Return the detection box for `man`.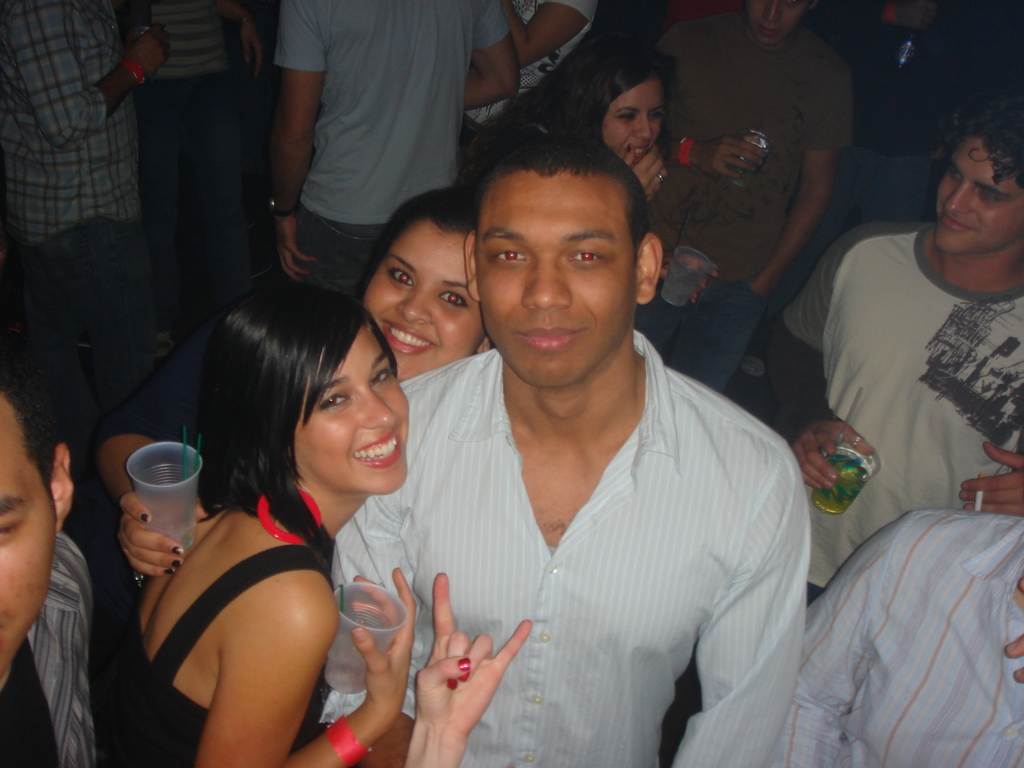
{"x1": 0, "y1": 0, "x2": 169, "y2": 424}.
